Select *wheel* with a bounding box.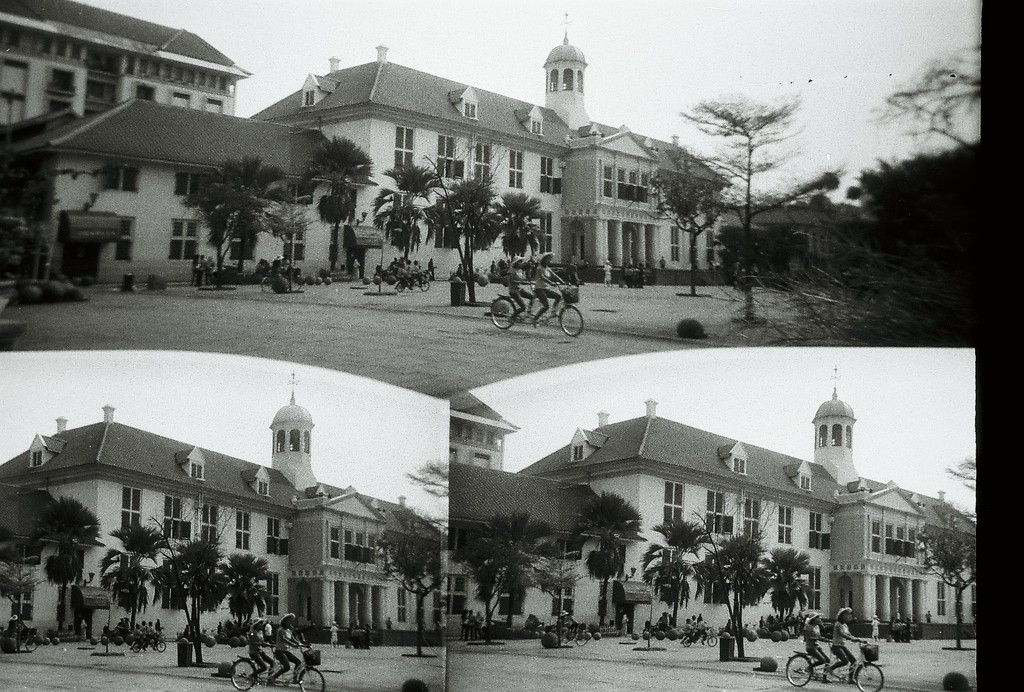
l=420, t=281, r=429, b=290.
